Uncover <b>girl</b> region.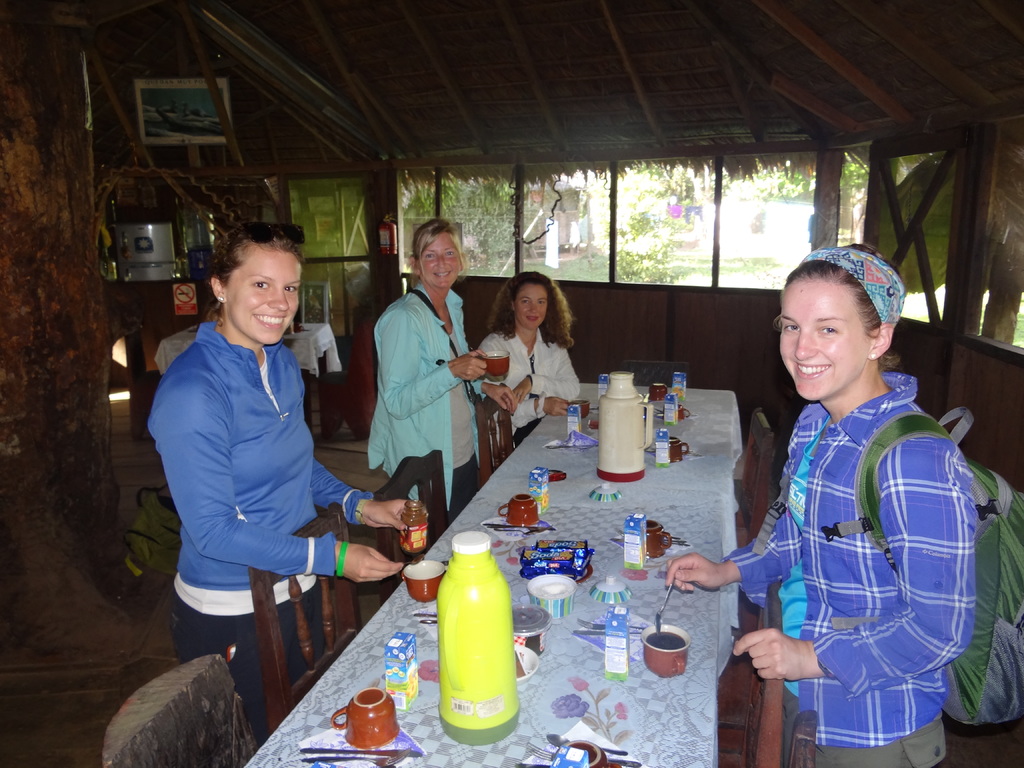
Uncovered: [667, 244, 976, 767].
